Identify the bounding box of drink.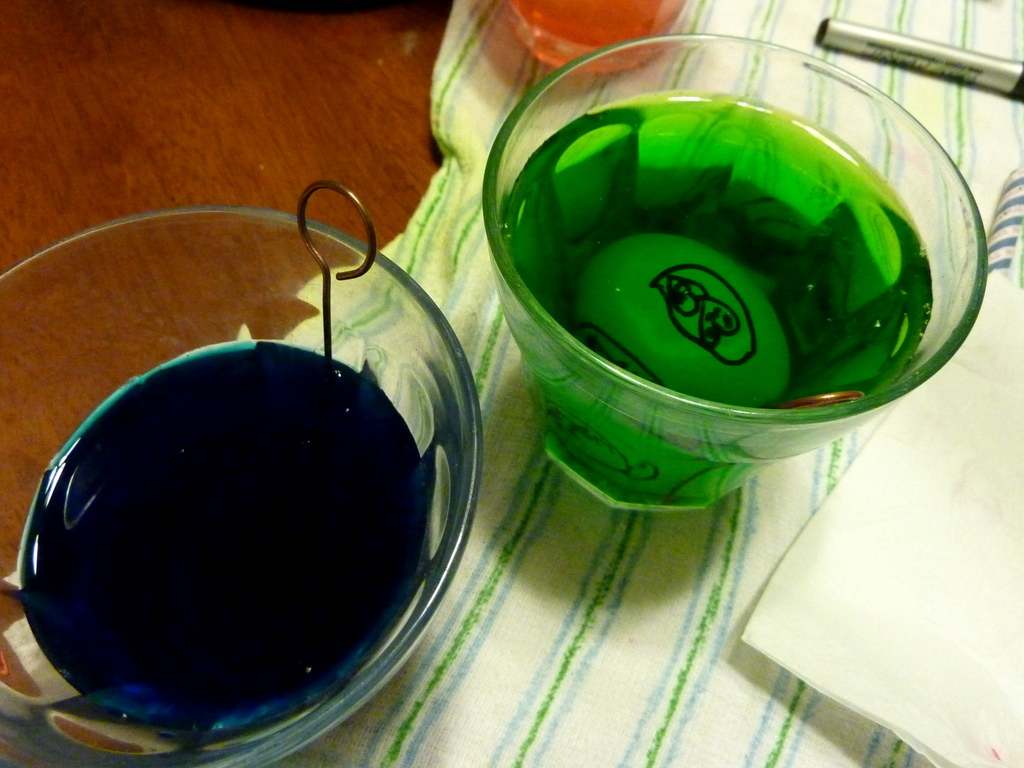
region(19, 339, 424, 748).
